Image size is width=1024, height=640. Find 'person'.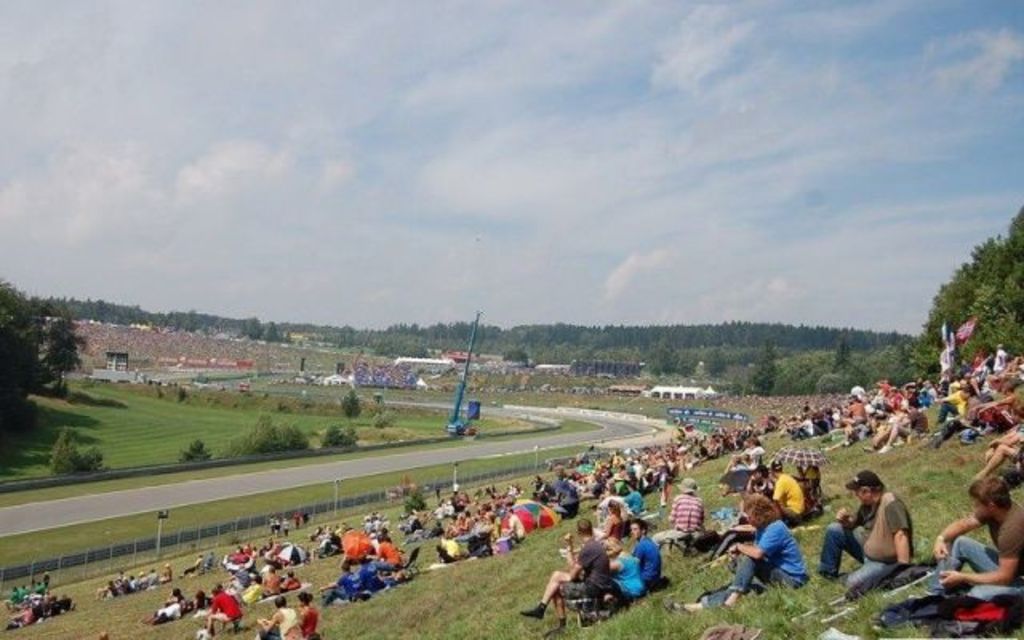
<bbox>202, 584, 243, 634</bbox>.
